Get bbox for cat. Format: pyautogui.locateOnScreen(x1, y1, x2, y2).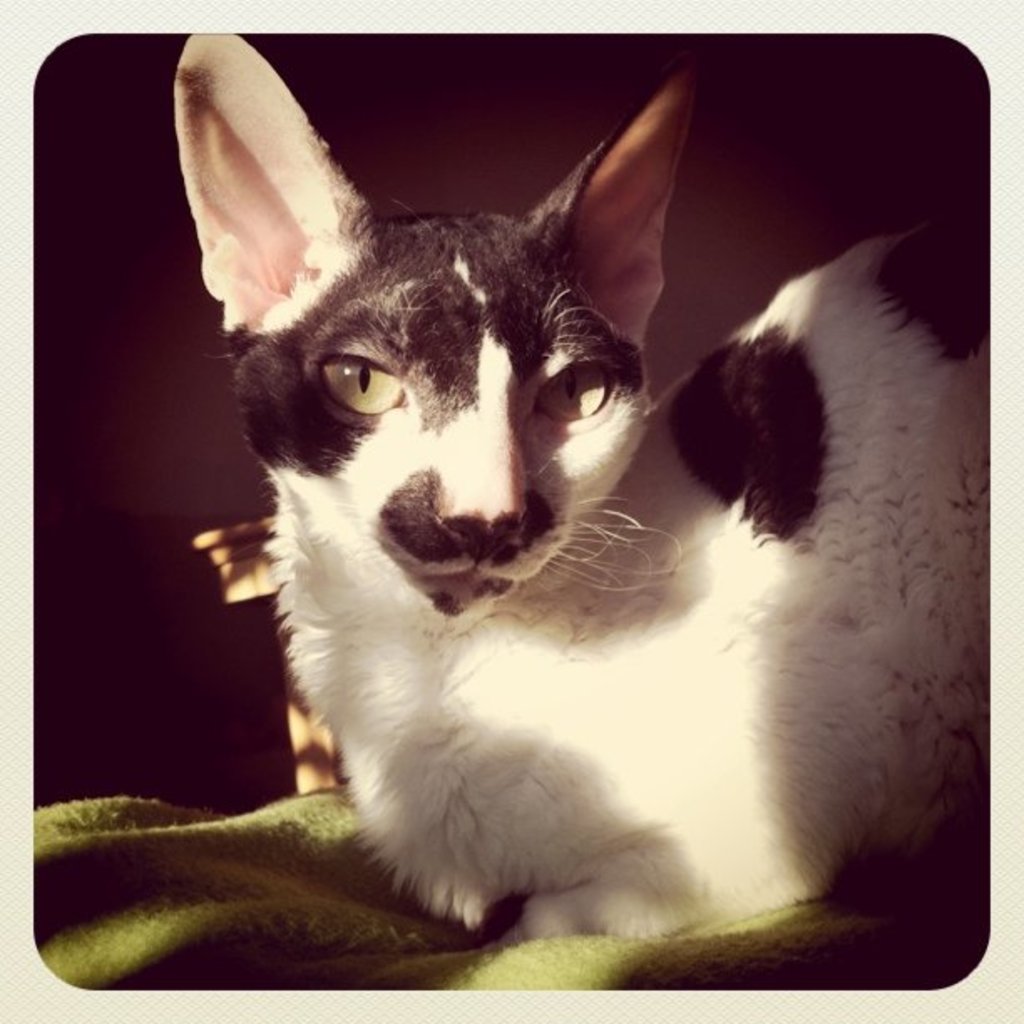
pyautogui.locateOnScreen(166, 28, 996, 940).
